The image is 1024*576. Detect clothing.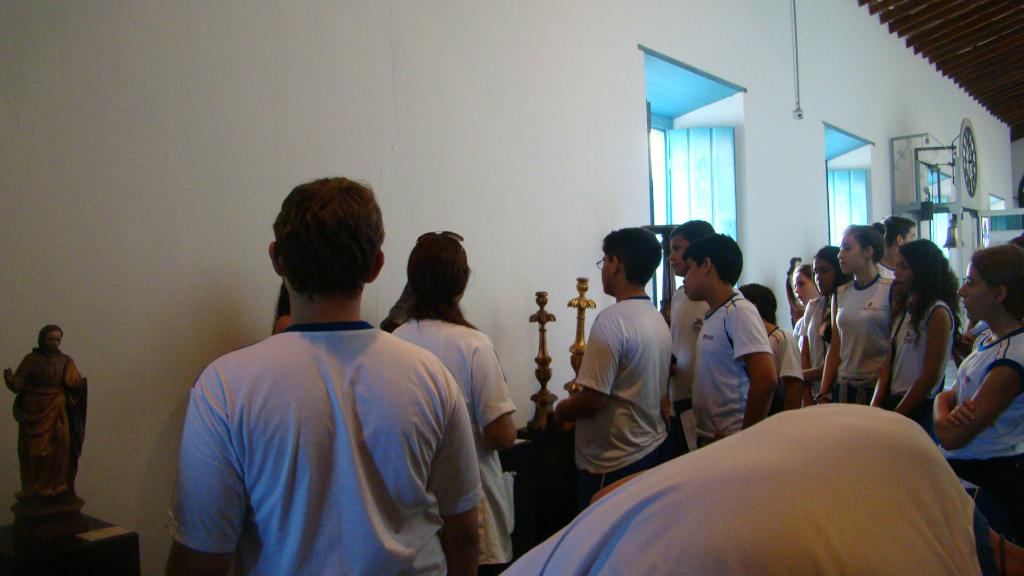
Detection: region(397, 307, 518, 575).
